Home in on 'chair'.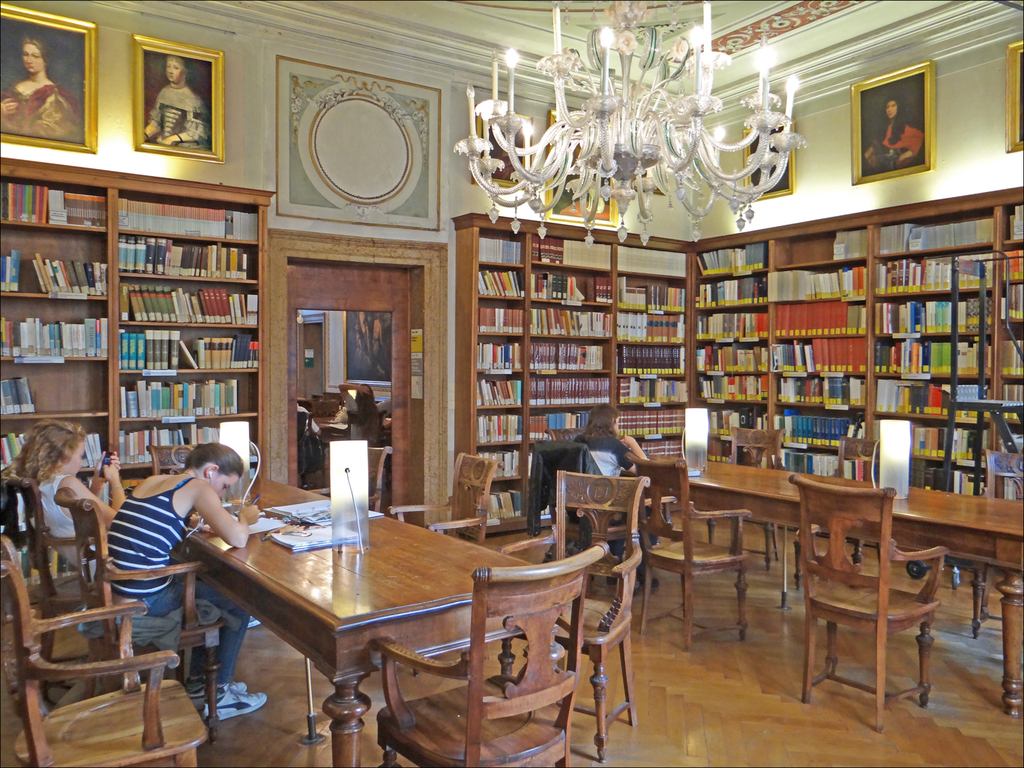
Homed in at crop(3, 561, 211, 767).
